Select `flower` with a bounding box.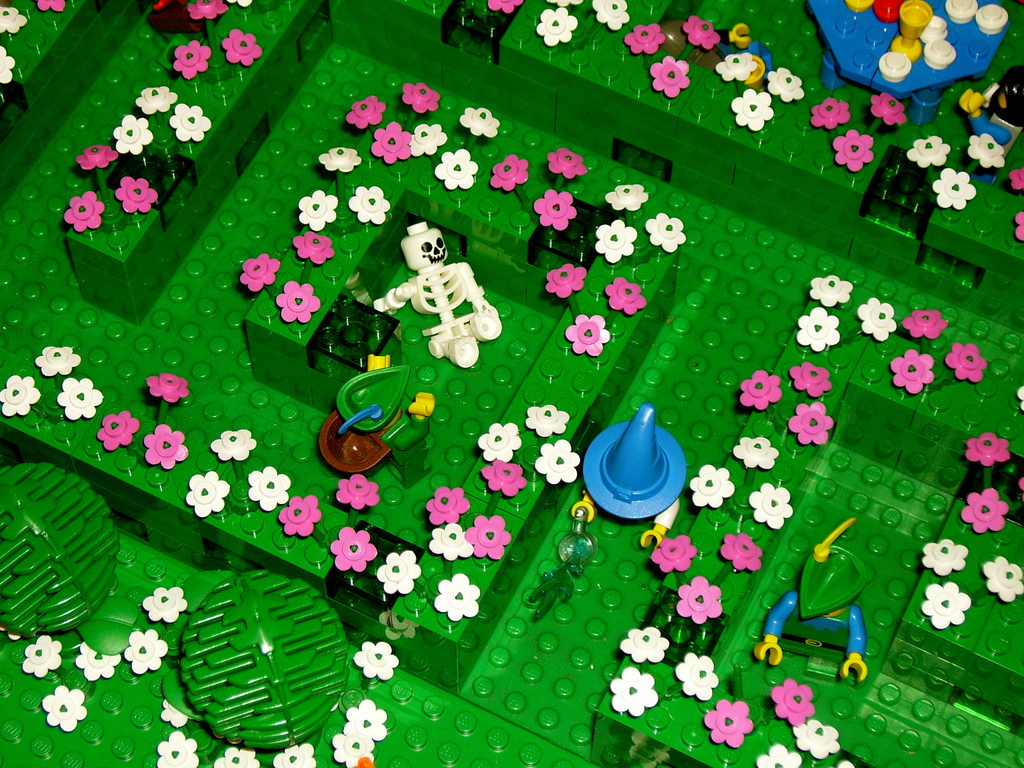
[left=808, top=95, right=852, bottom=132].
